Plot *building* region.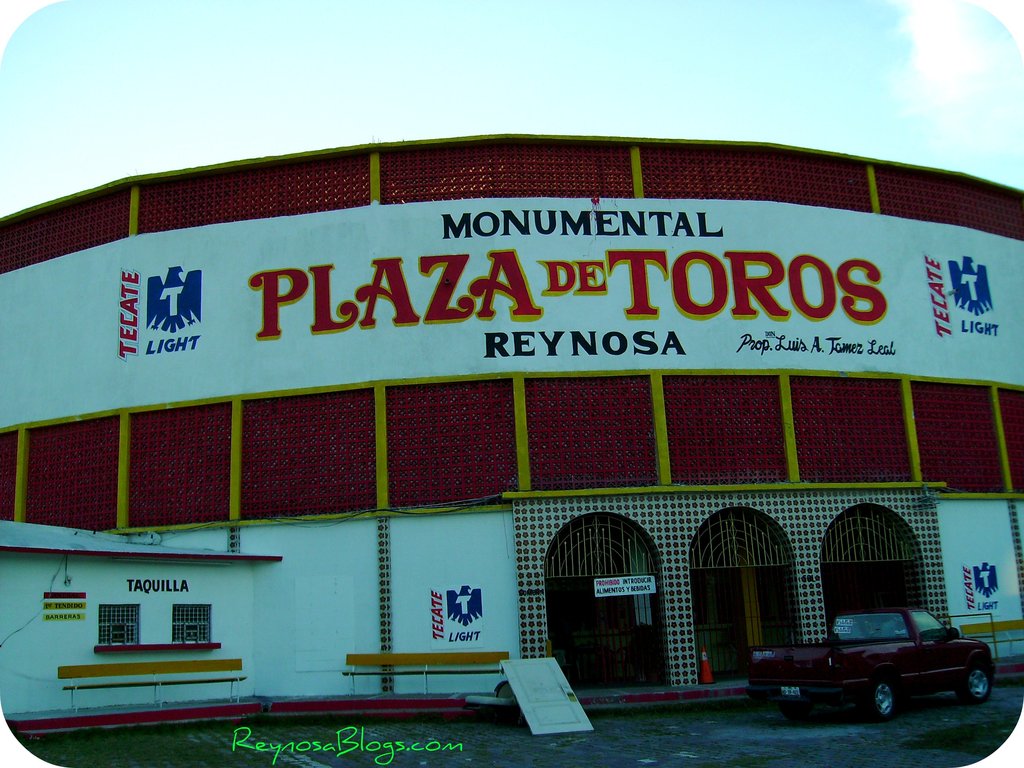
Plotted at pyautogui.locateOnScreen(0, 137, 1020, 731).
